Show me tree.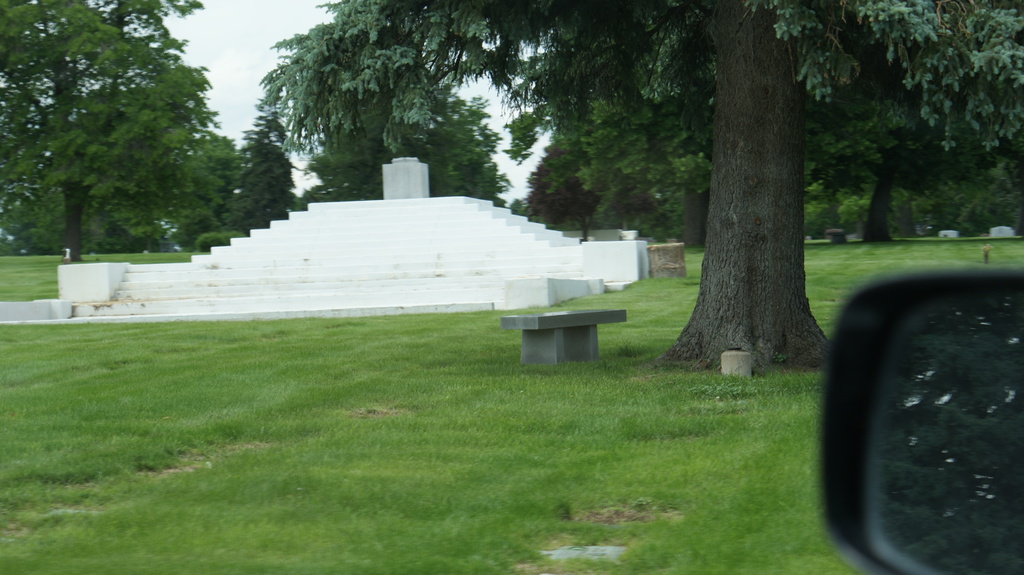
tree is here: rect(14, 13, 239, 280).
